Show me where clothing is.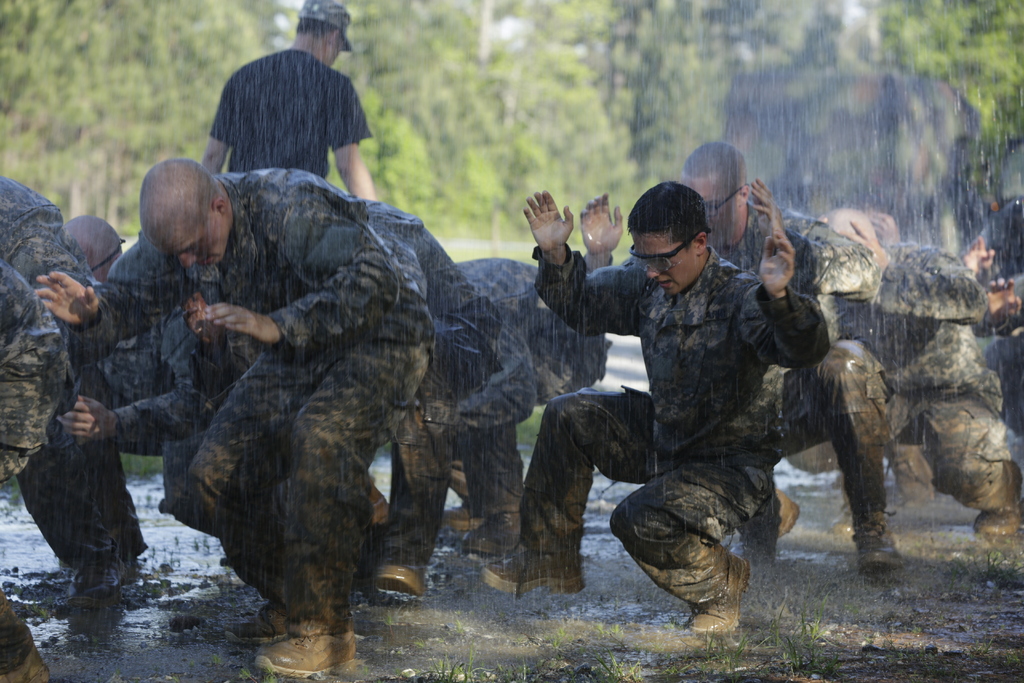
clothing is at l=210, t=47, r=372, b=179.
